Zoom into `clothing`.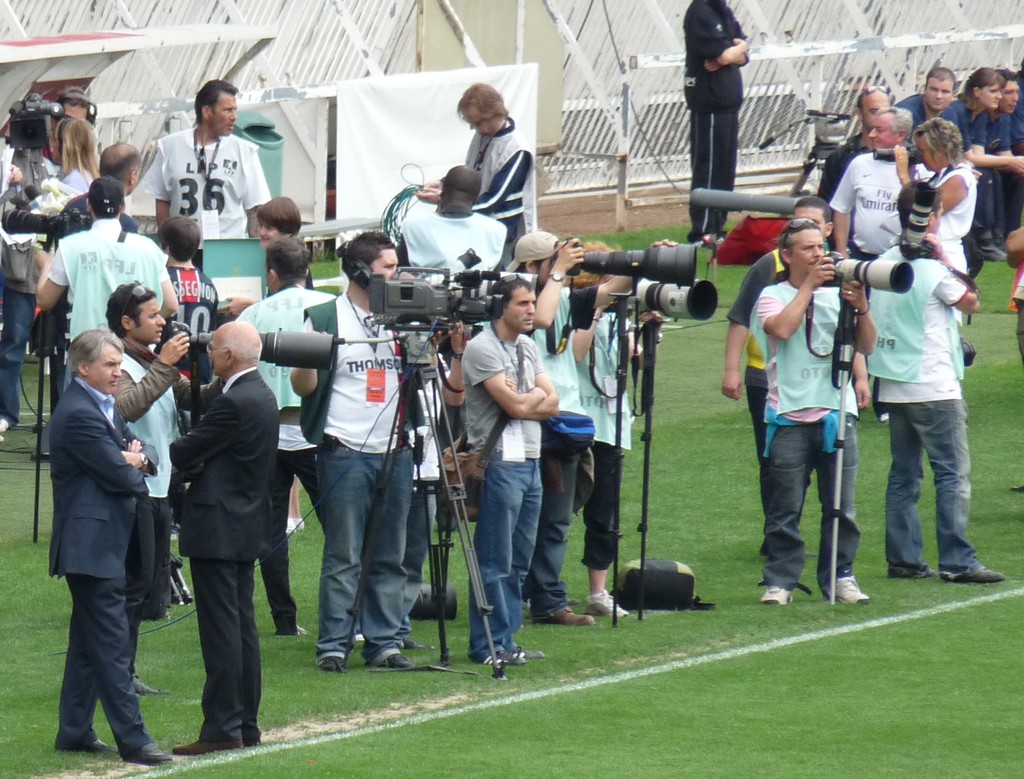
Zoom target: [left=988, top=112, right=1007, bottom=245].
